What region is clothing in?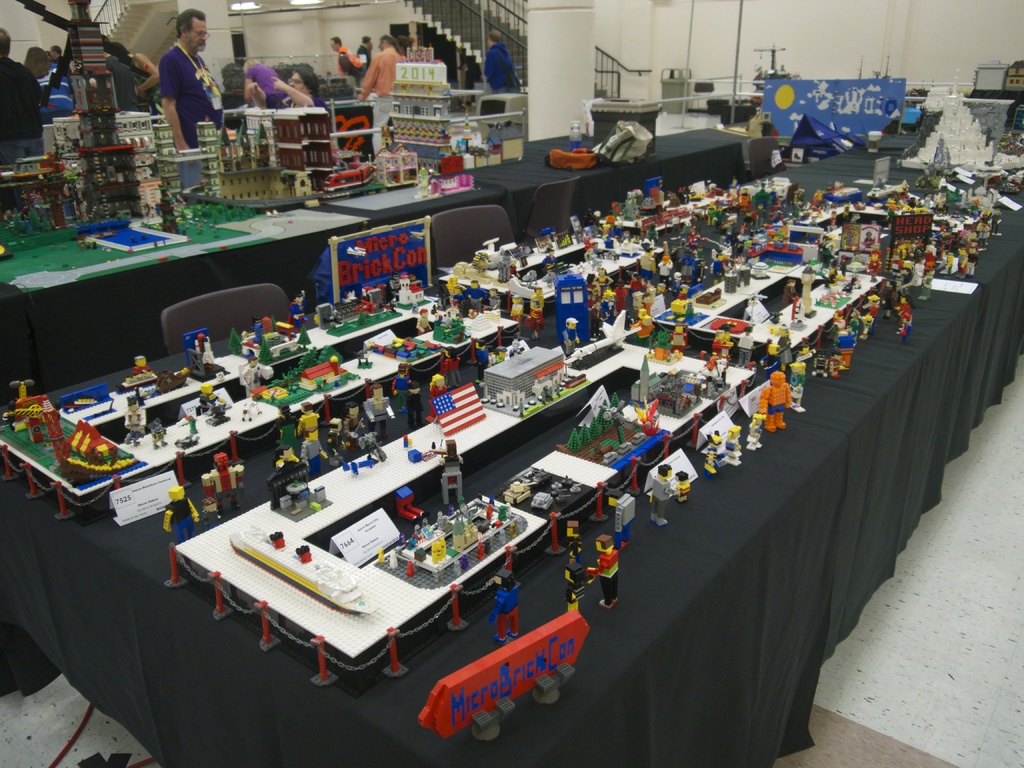
(x1=821, y1=239, x2=833, y2=266).
